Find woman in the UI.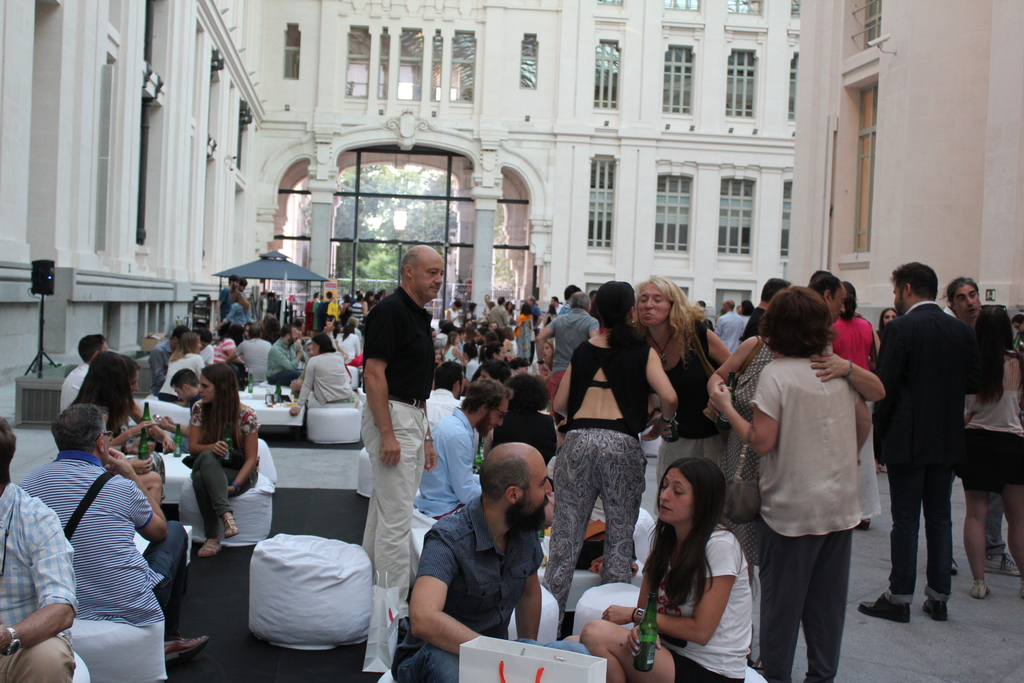
UI element at locate(182, 363, 265, 557).
